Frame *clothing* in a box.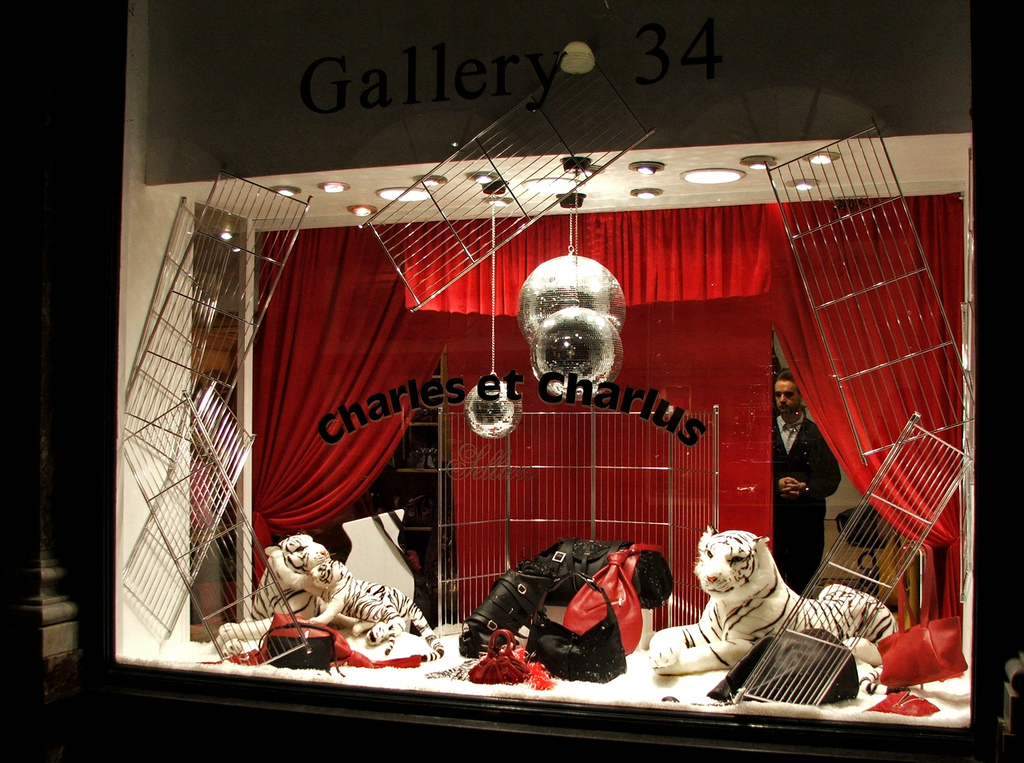
bbox(771, 407, 844, 591).
